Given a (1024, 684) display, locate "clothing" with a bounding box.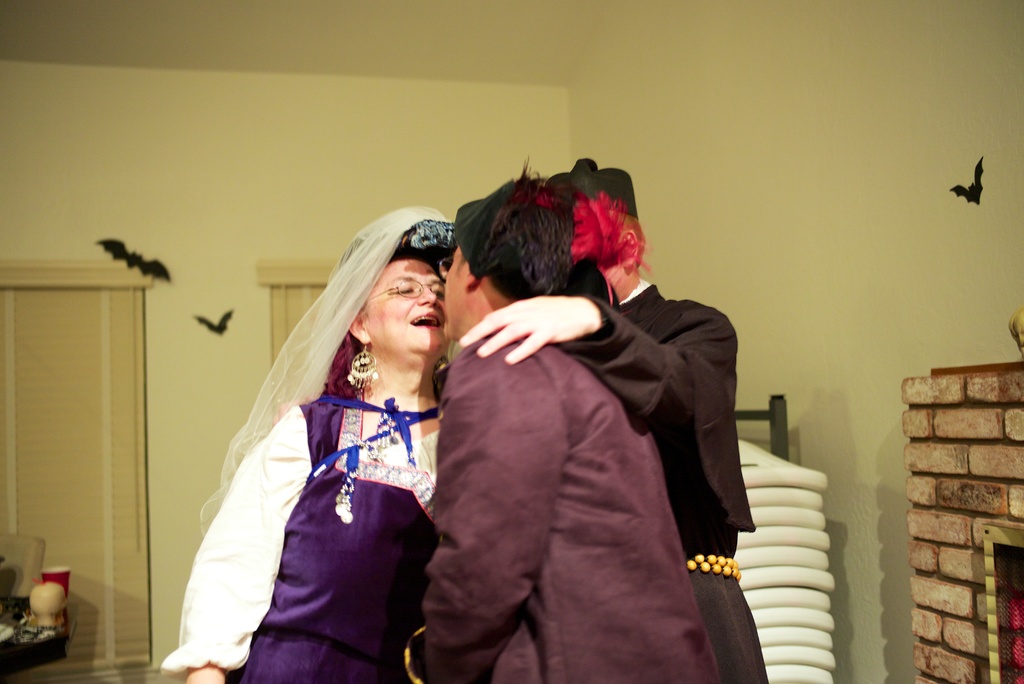
Located: bbox=[397, 339, 716, 683].
